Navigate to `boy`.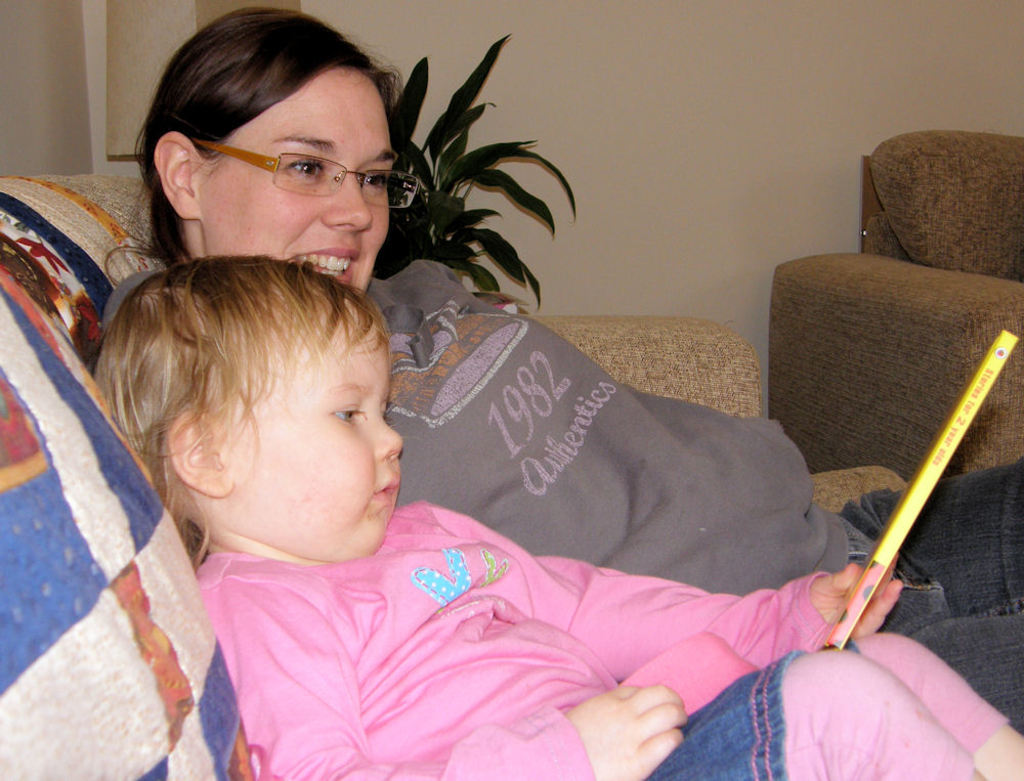
Navigation target: {"left": 118, "top": 125, "right": 847, "bottom": 735}.
